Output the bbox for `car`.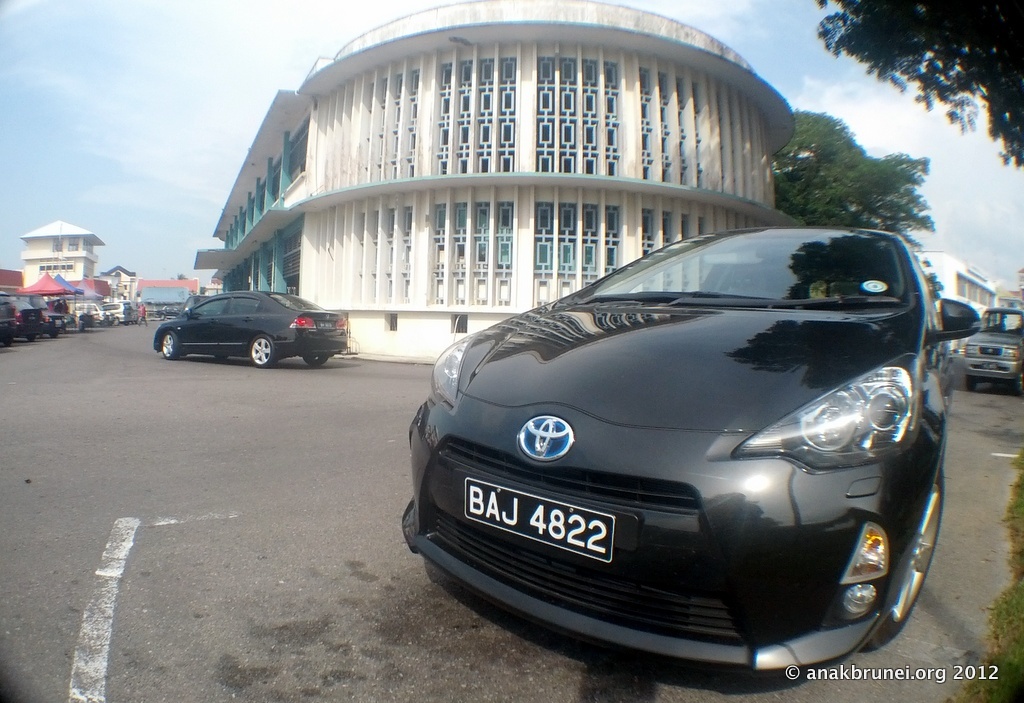
box(69, 299, 102, 325).
